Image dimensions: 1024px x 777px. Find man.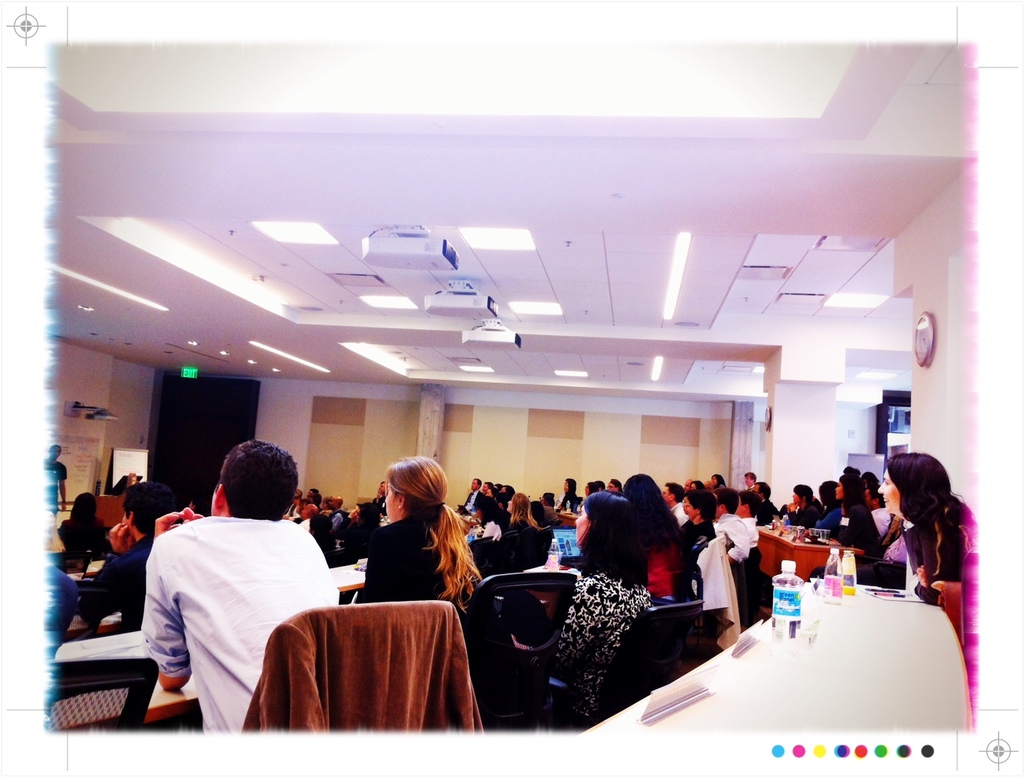
x1=735, y1=491, x2=761, y2=549.
